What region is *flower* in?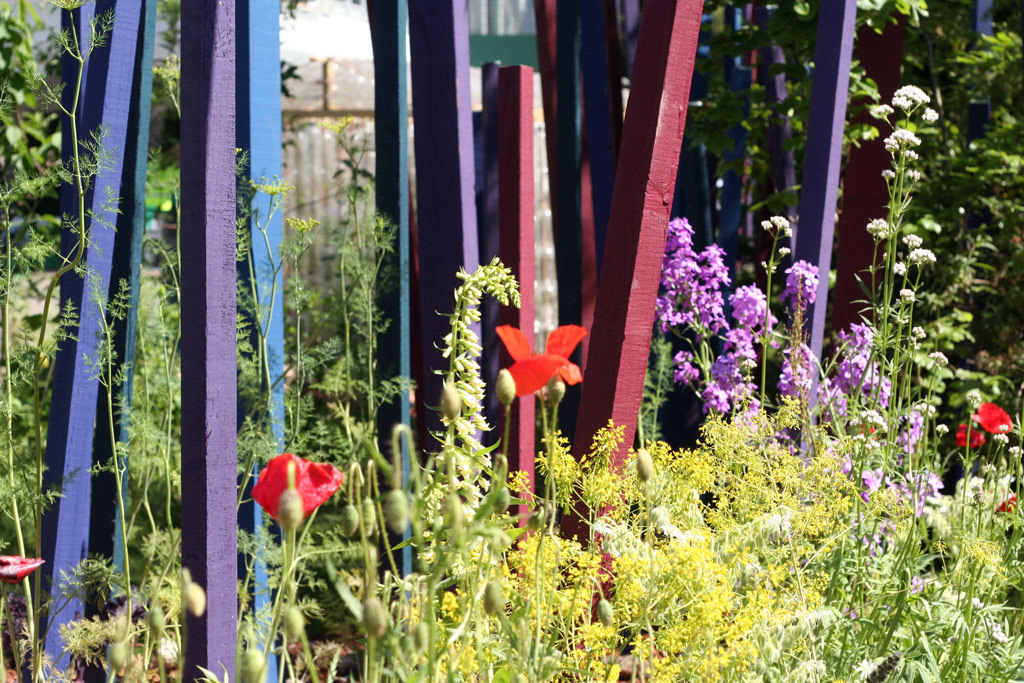
[x1=493, y1=324, x2=590, y2=393].
